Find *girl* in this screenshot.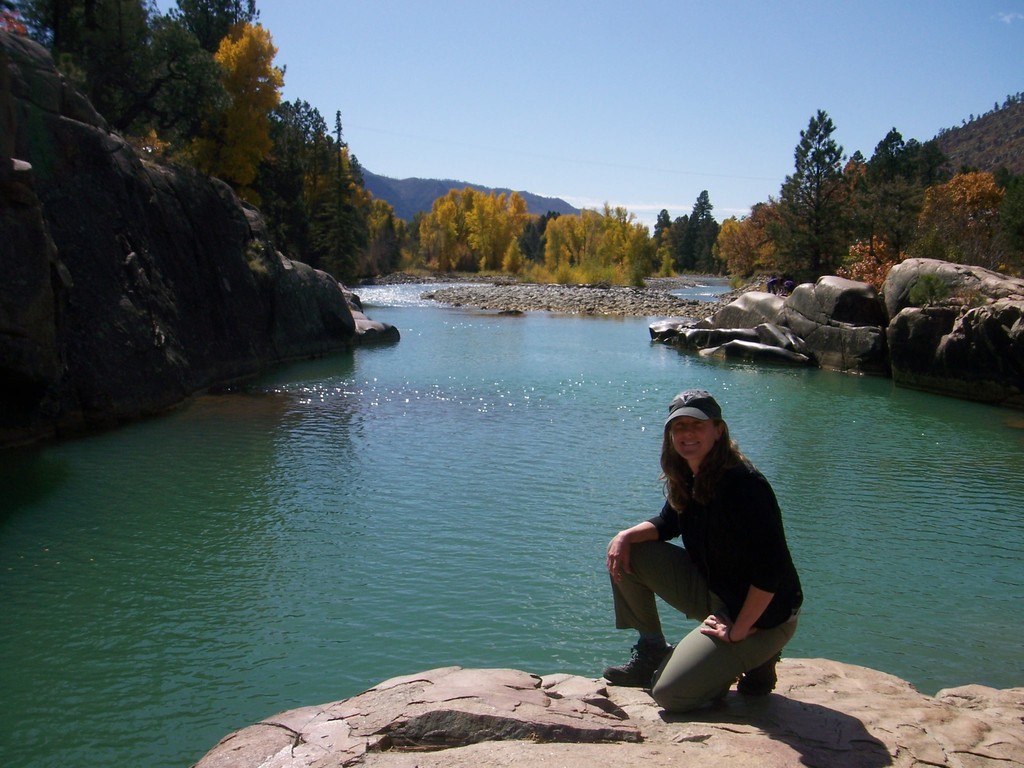
The bounding box for *girl* is bbox=(609, 390, 819, 723).
